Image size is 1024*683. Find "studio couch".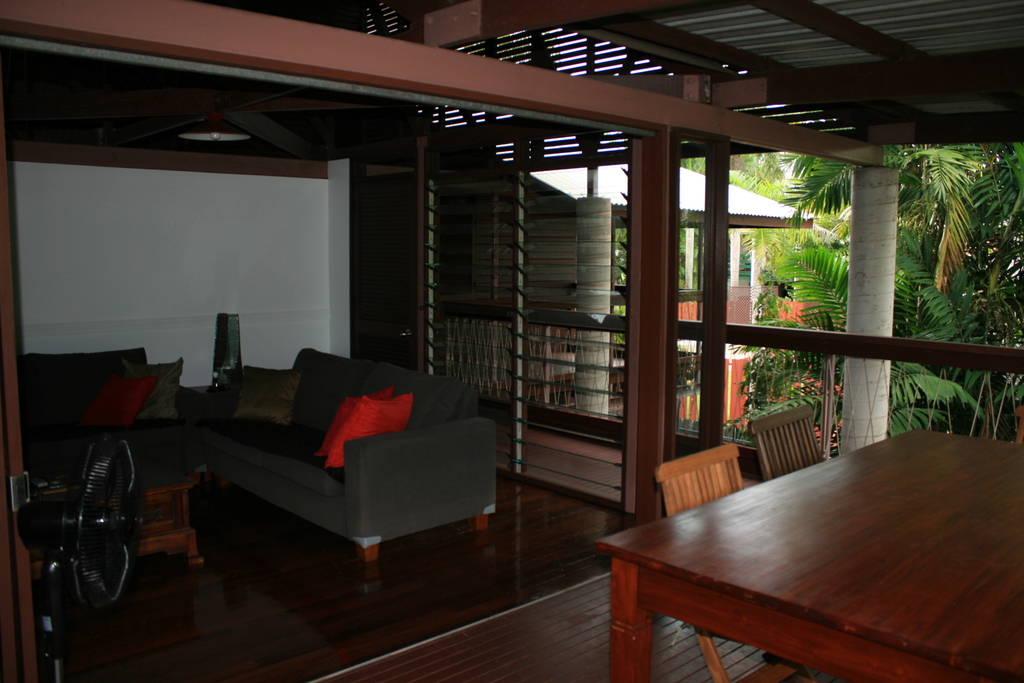
[left=186, top=345, right=506, bottom=573].
